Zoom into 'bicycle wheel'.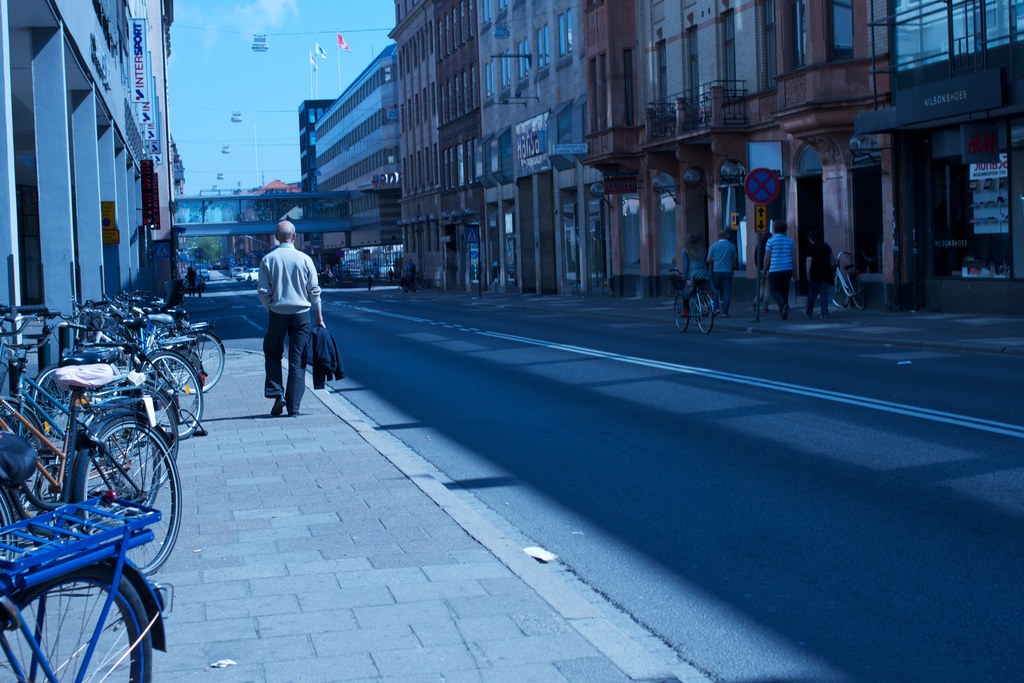
Zoom target: (x1=0, y1=513, x2=20, y2=567).
